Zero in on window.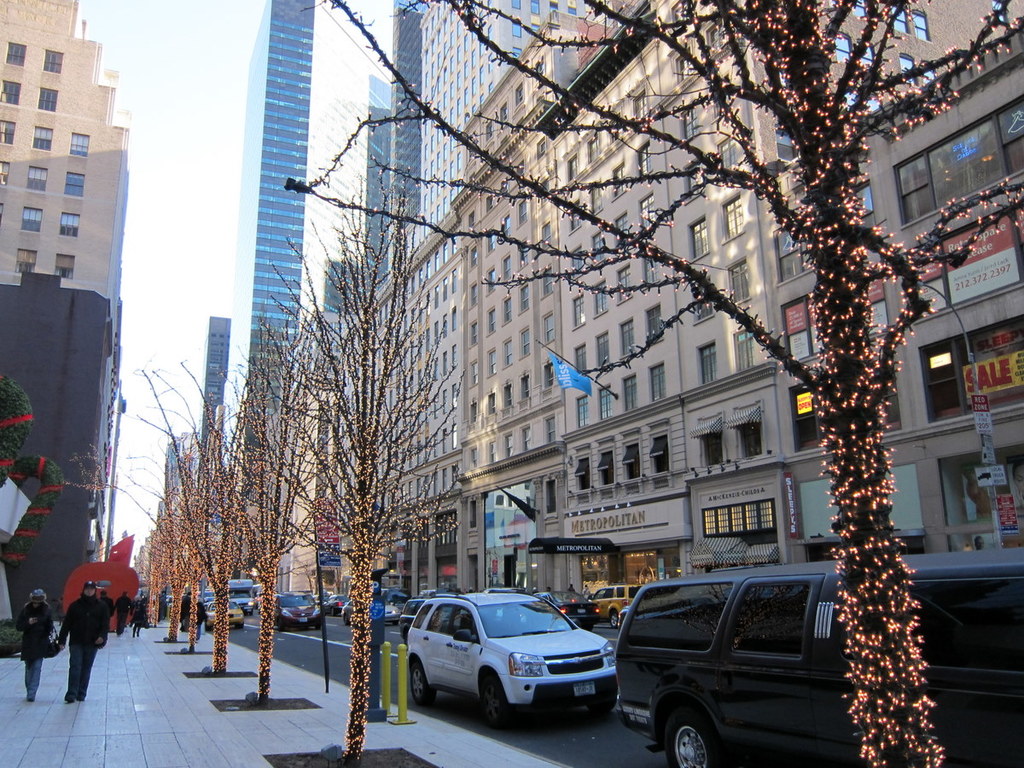
Zeroed in: [502,336,511,369].
